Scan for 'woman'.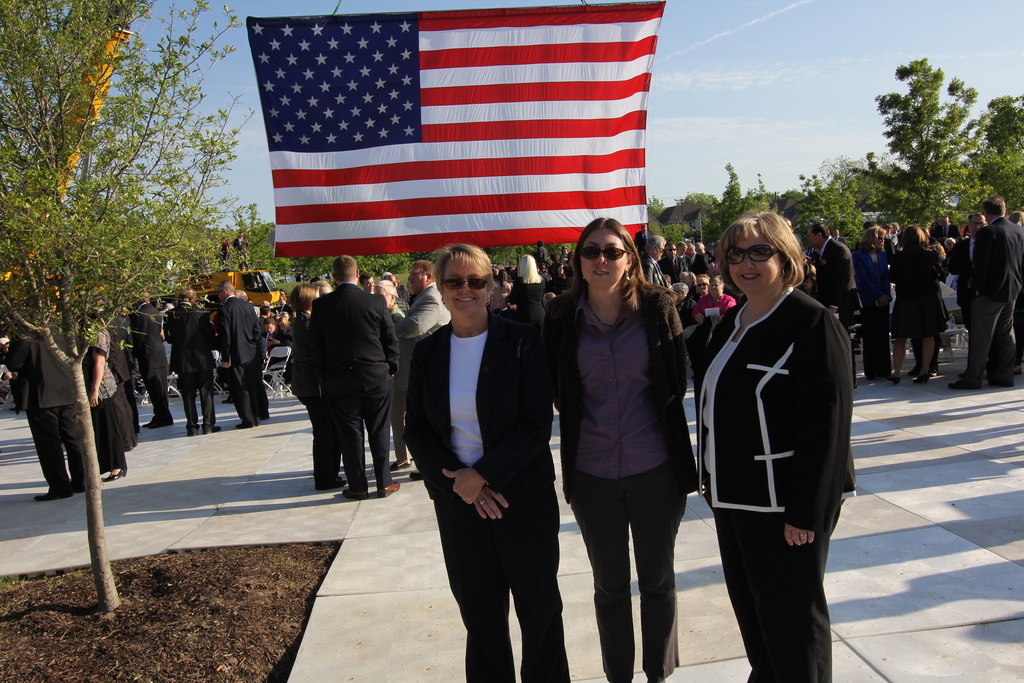
Scan result: detection(851, 226, 892, 379).
